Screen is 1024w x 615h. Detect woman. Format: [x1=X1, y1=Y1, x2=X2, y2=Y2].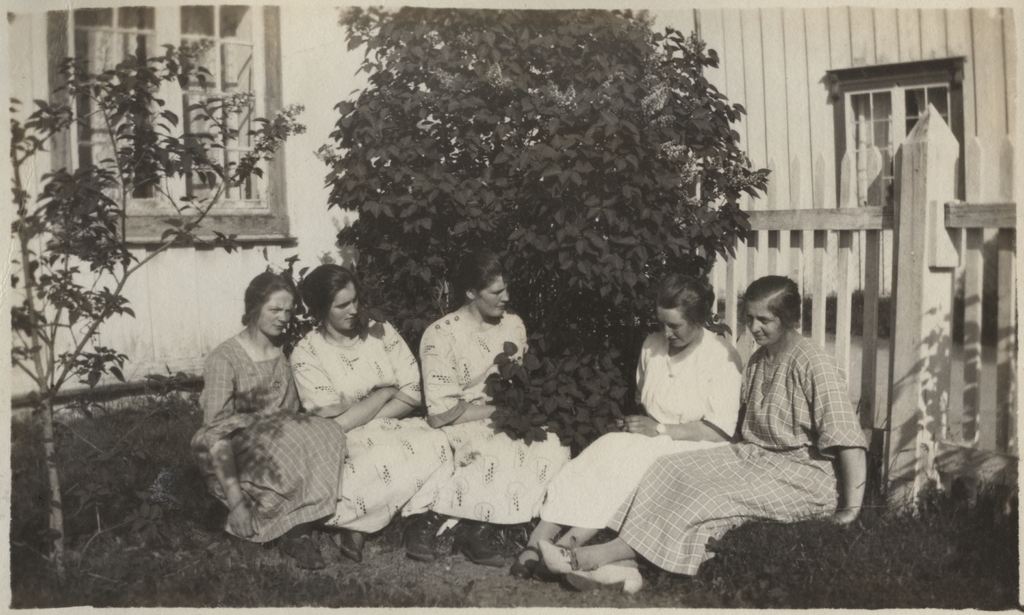
[x1=536, y1=277, x2=865, y2=598].
